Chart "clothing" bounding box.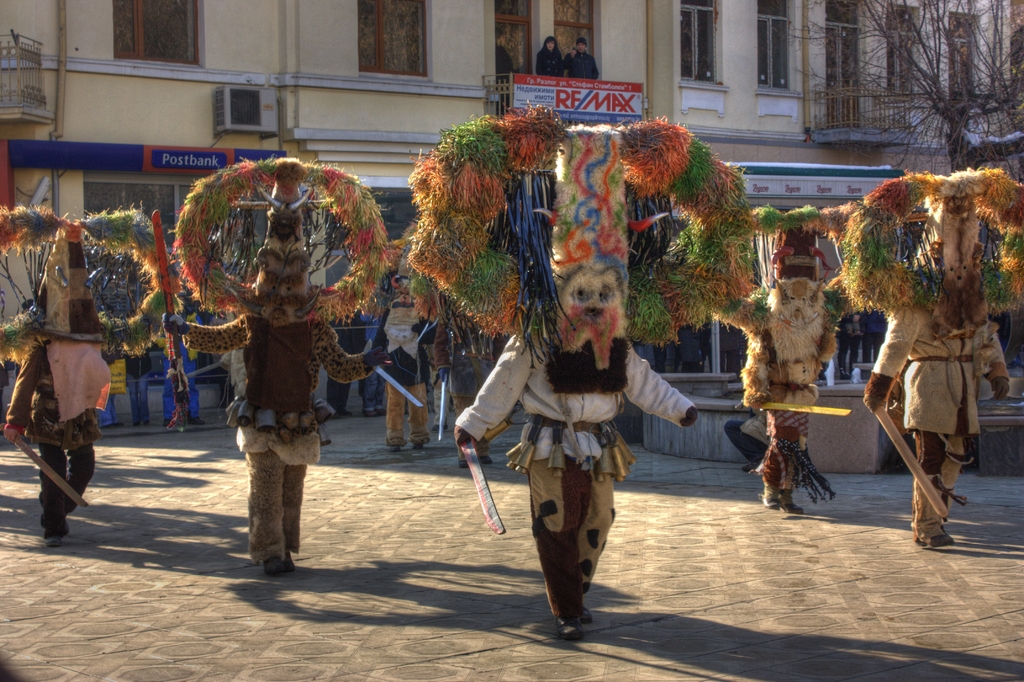
Charted: {"x1": 435, "y1": 304, "x2": 506, "y2": 443}.
